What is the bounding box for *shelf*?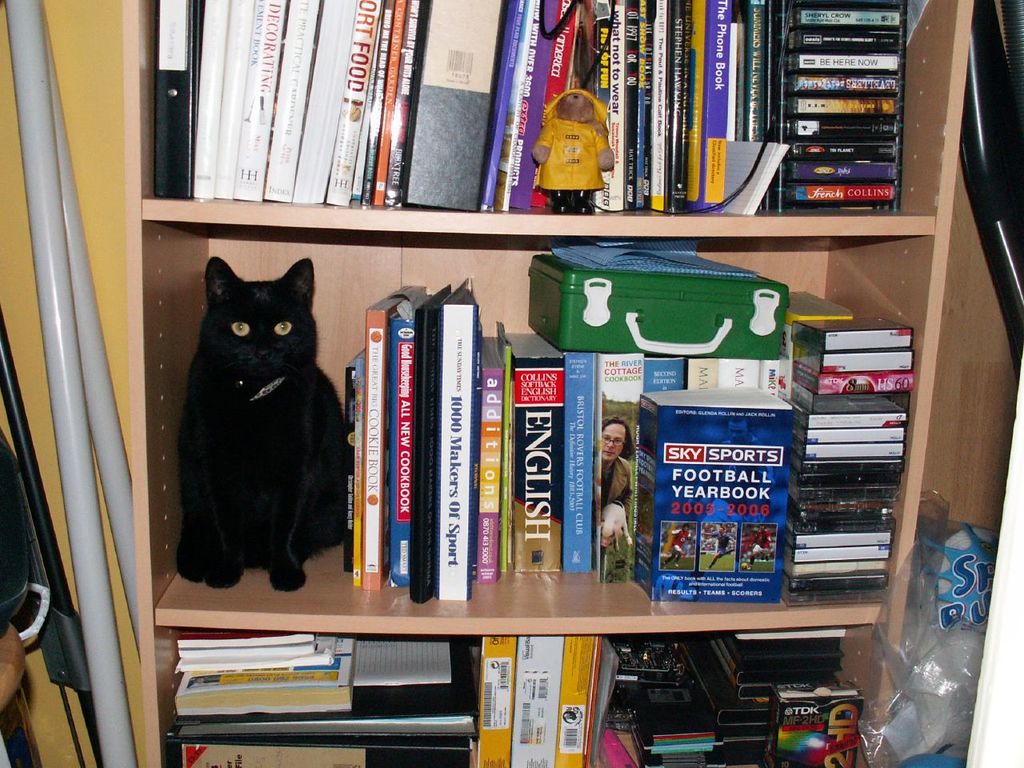
pyautogui.locateOnScreen(88, 58, 1023, 767).
